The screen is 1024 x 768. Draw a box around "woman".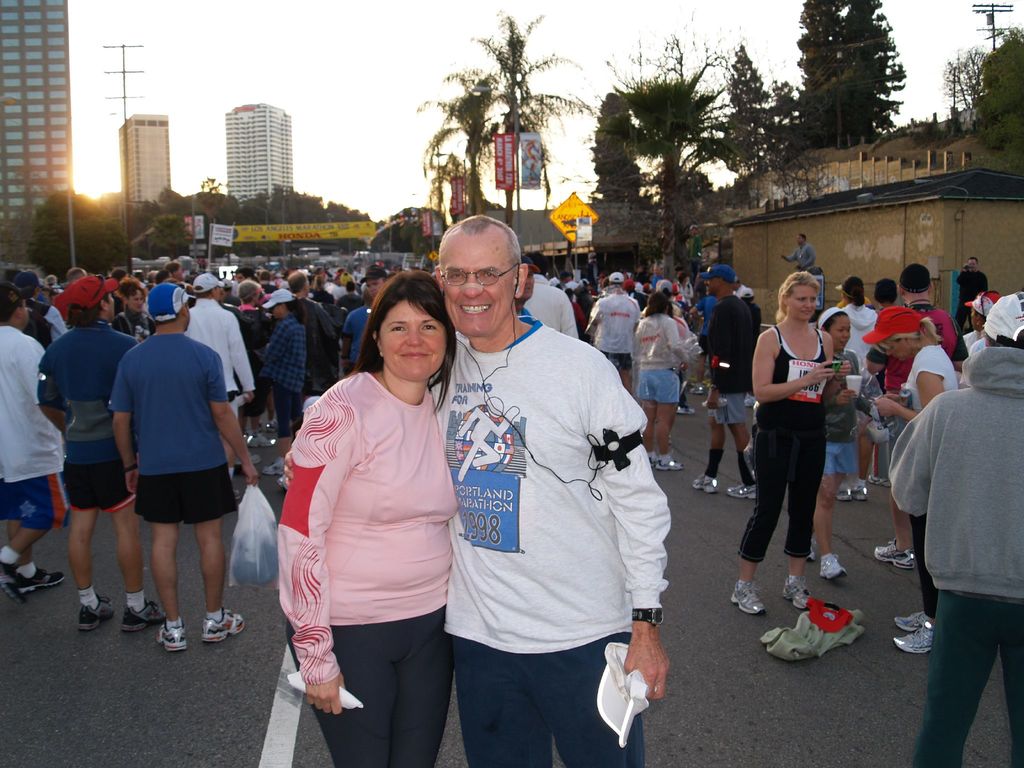
x1=269 y1=255 x2=477 y2=756.
